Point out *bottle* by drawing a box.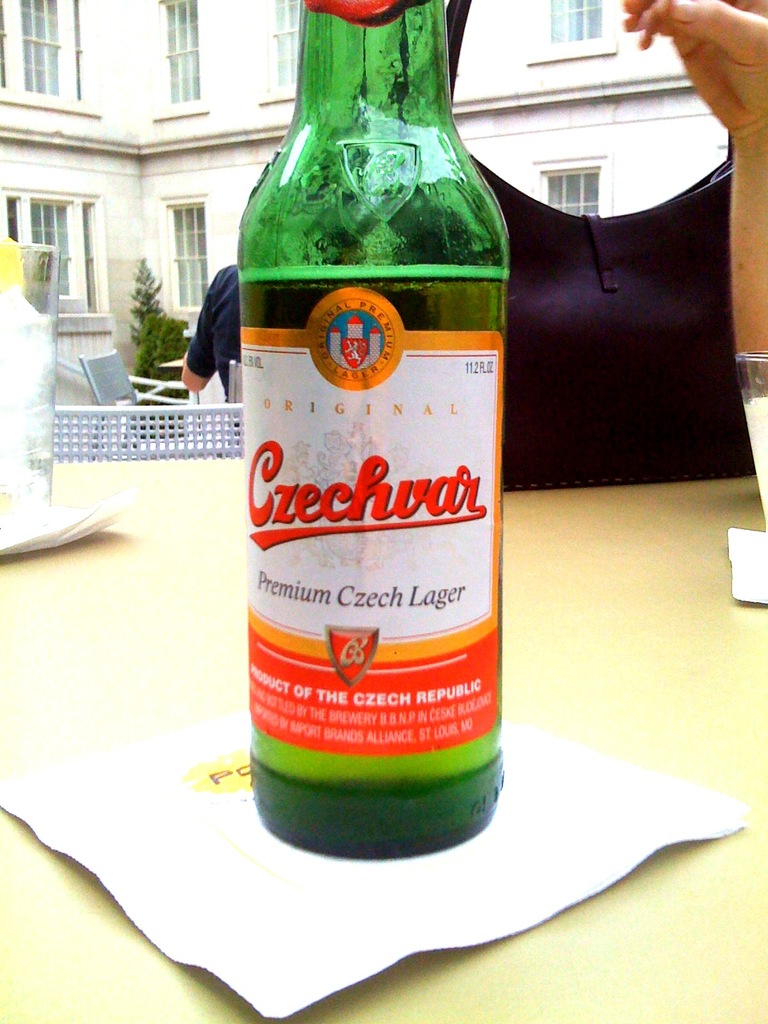
left=226, top=0, right=509, bottom=860.
